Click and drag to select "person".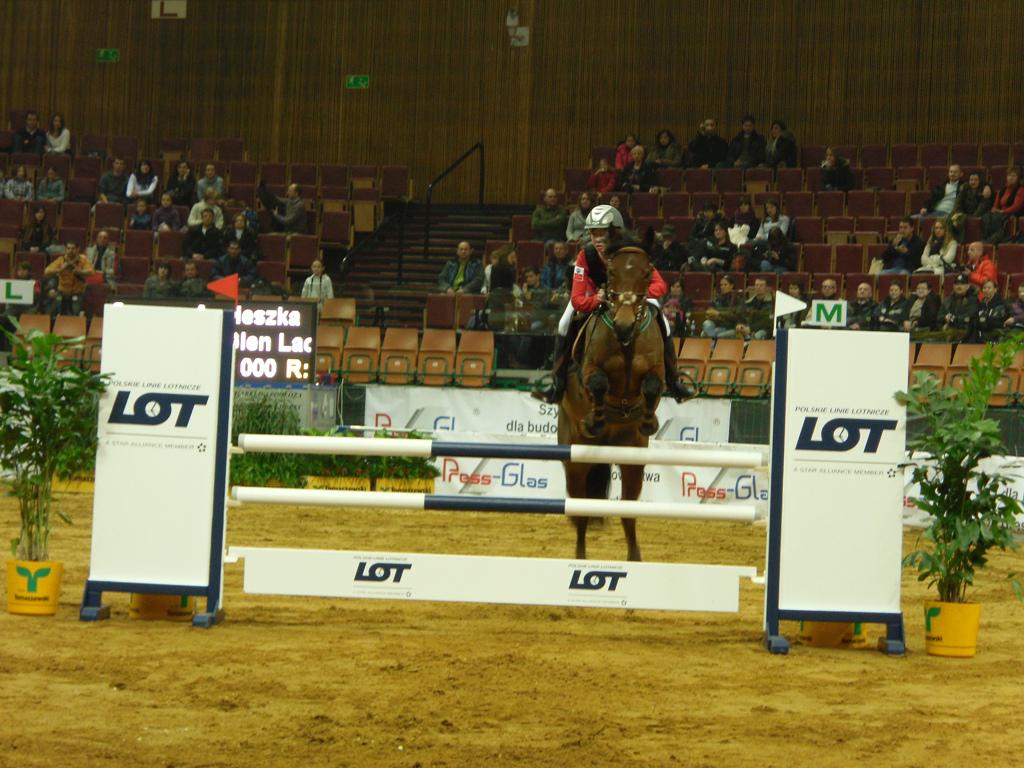
Selection: (873, 276, 916, 327).
